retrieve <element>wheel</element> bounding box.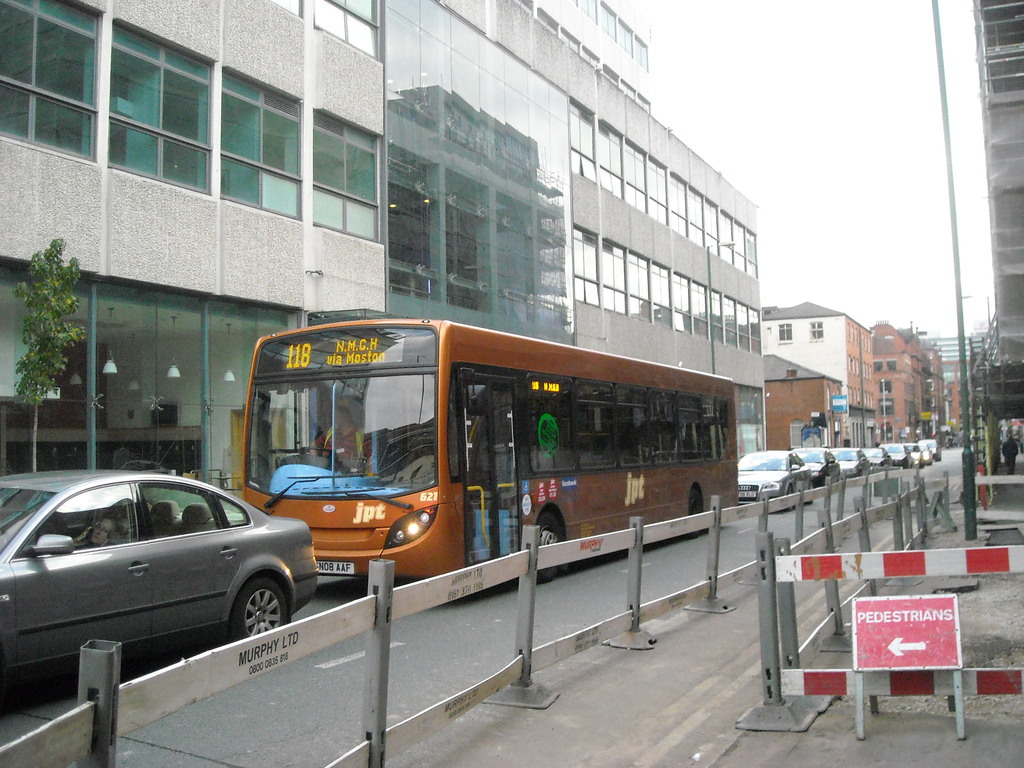
Bounding box: crop(806, 486, 813, 506).
